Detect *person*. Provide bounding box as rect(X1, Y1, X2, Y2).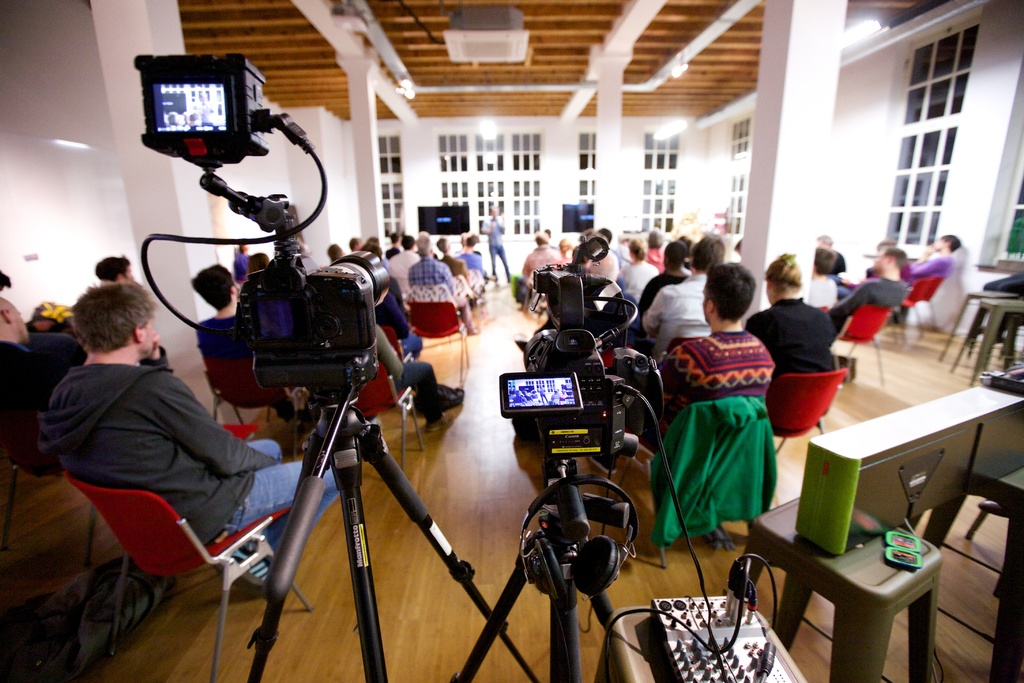
rect(456, 238, 492, 295).
